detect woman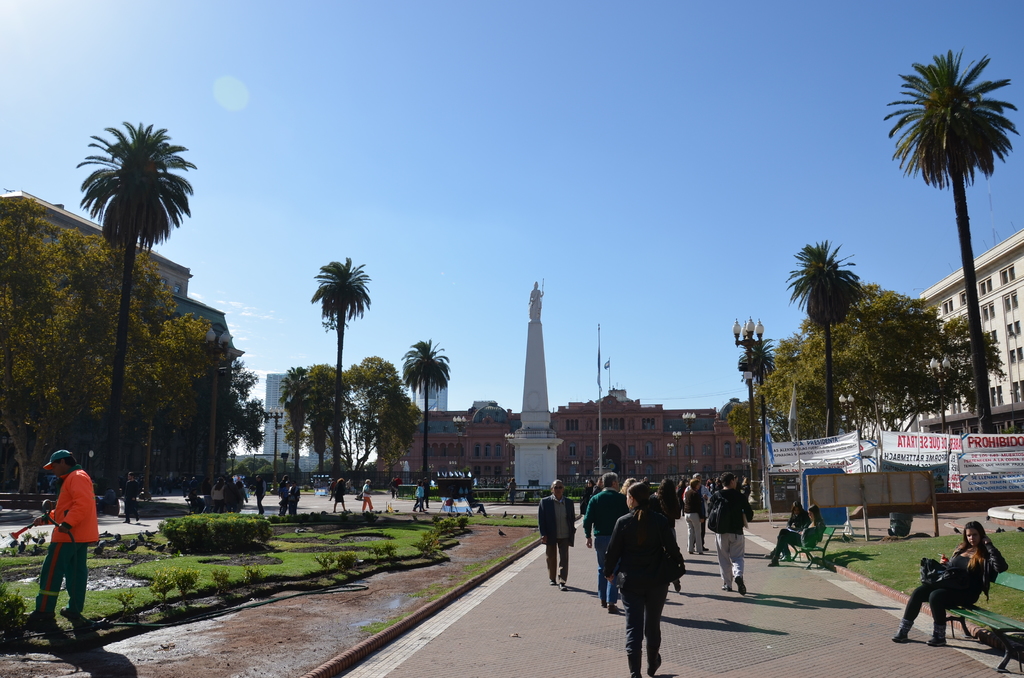
bbox=(597, 481, 688, 677)
